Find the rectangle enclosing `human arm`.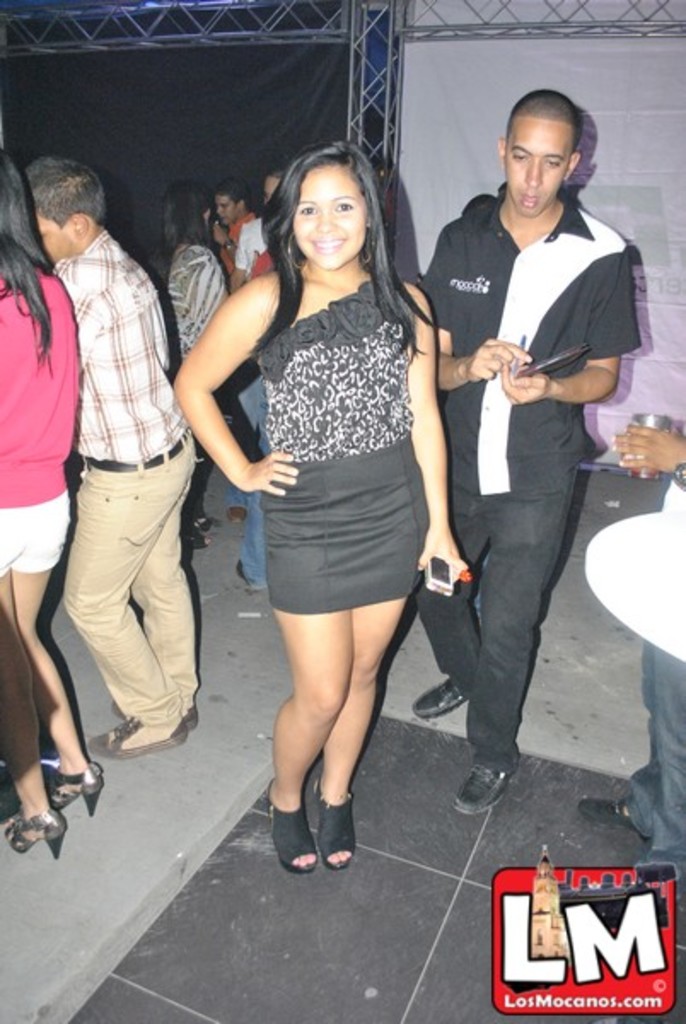
left=210, top=217, right=234, bottom=261.
